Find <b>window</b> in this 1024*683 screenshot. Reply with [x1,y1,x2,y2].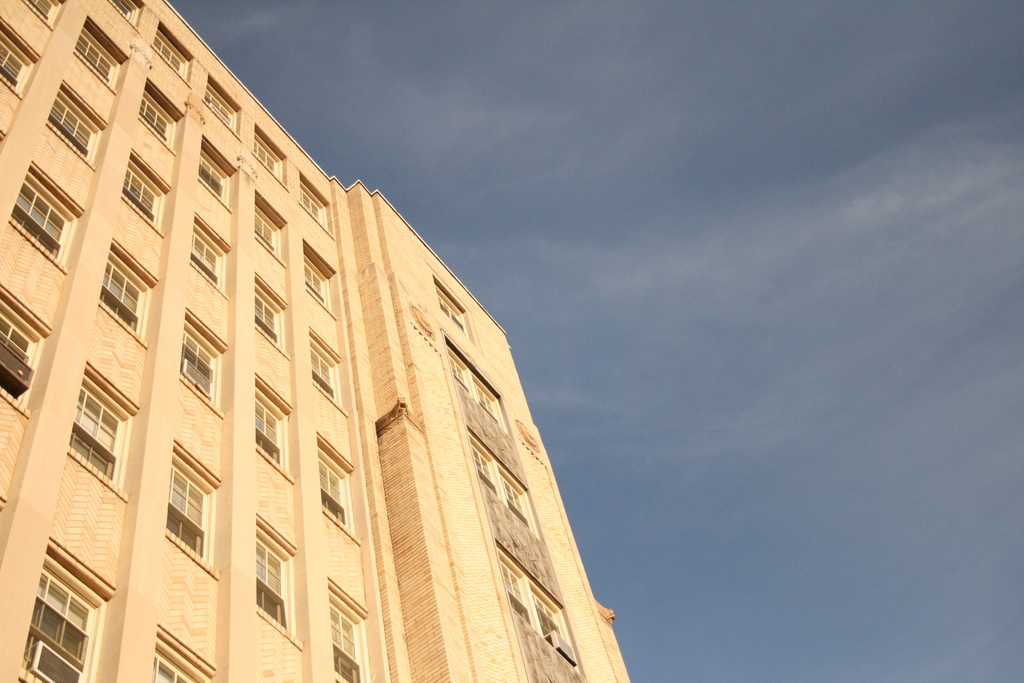
[6,158,84,273].
